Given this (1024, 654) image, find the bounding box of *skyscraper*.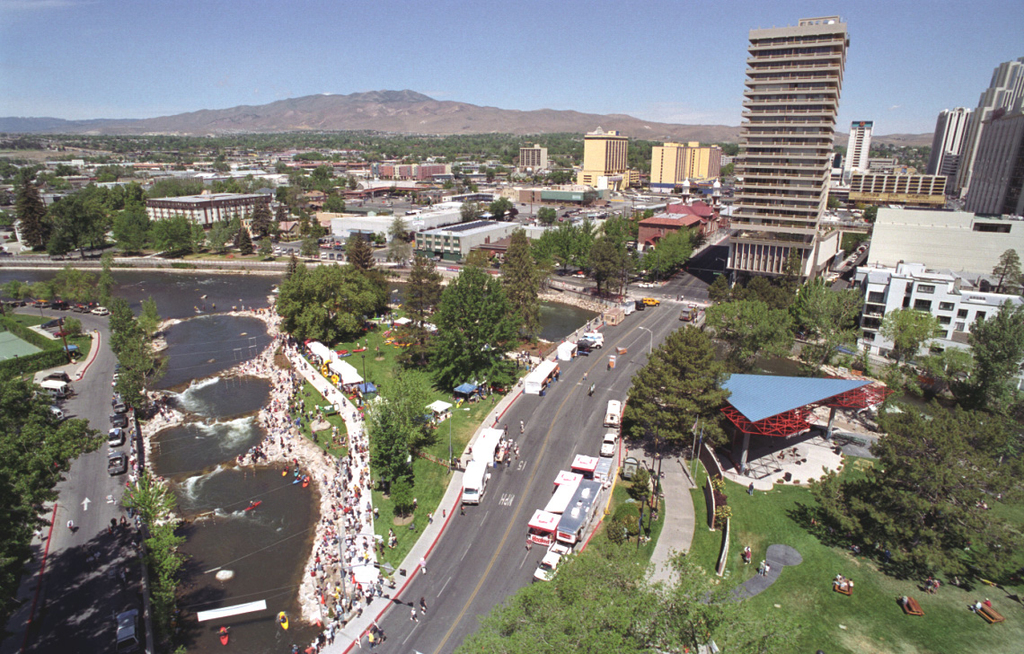
bbox=[717, 6, 853, 317].
